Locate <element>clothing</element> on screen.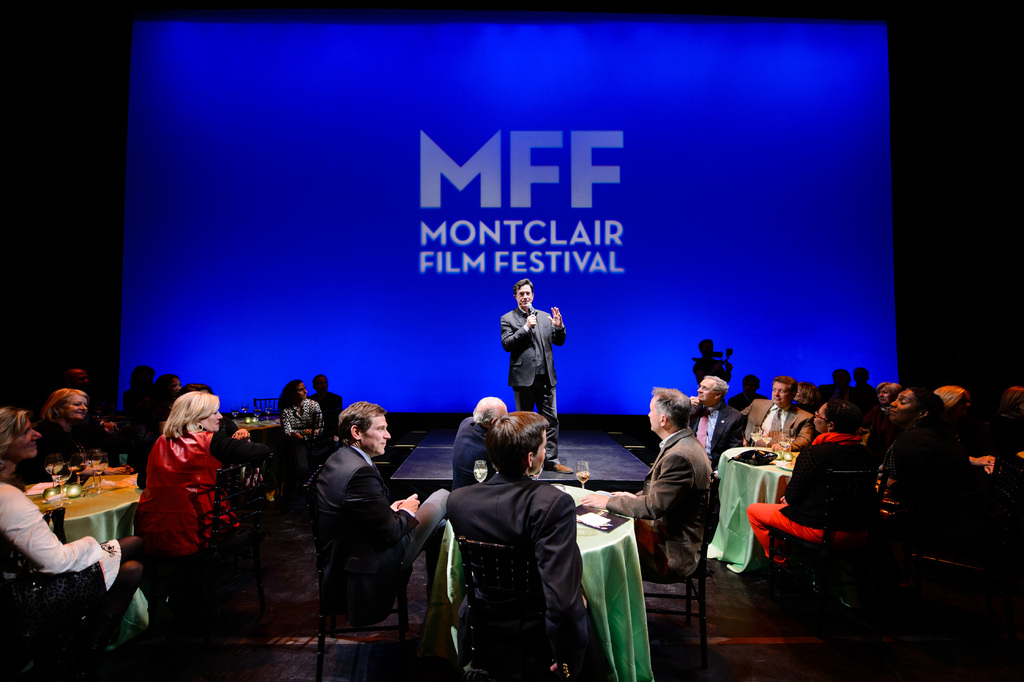
On screen at pyautogui.locateOnScreen(303, 385, 343, 437).
